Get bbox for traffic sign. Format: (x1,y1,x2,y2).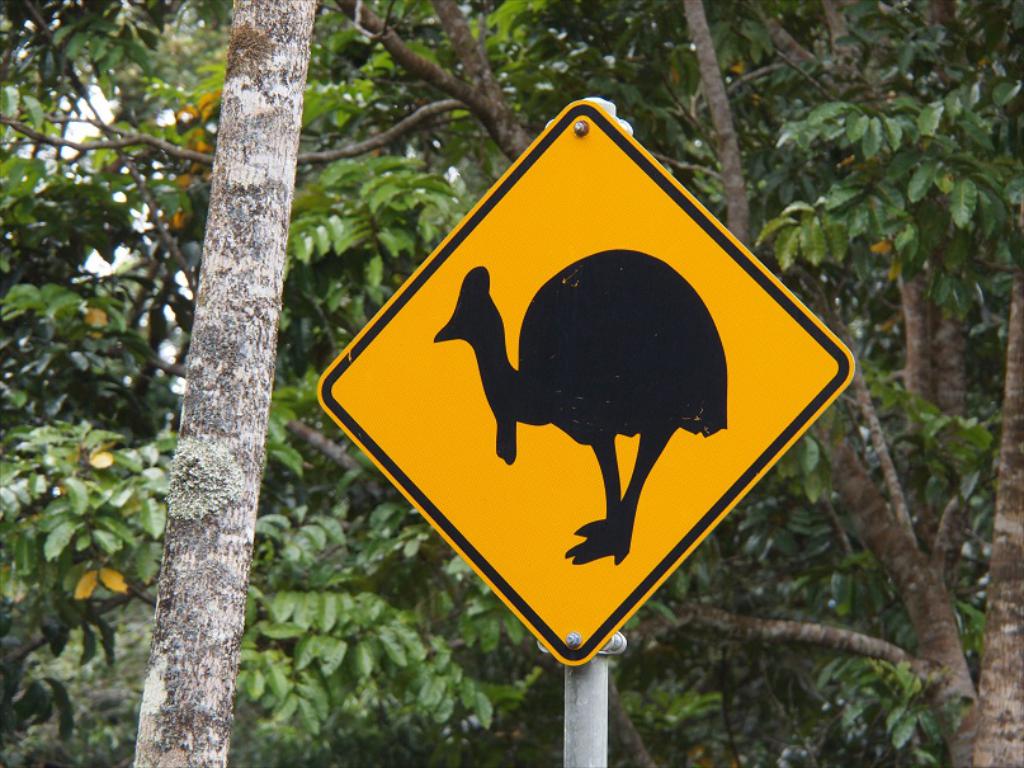
(313,98,855,668).
